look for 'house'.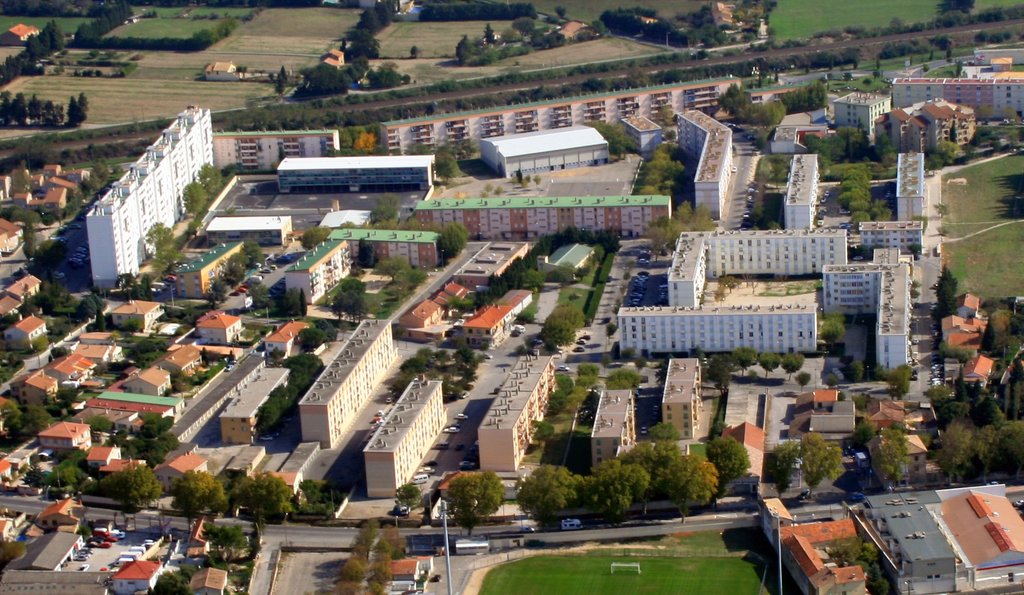
Found: [185, 562, 234, 594].
